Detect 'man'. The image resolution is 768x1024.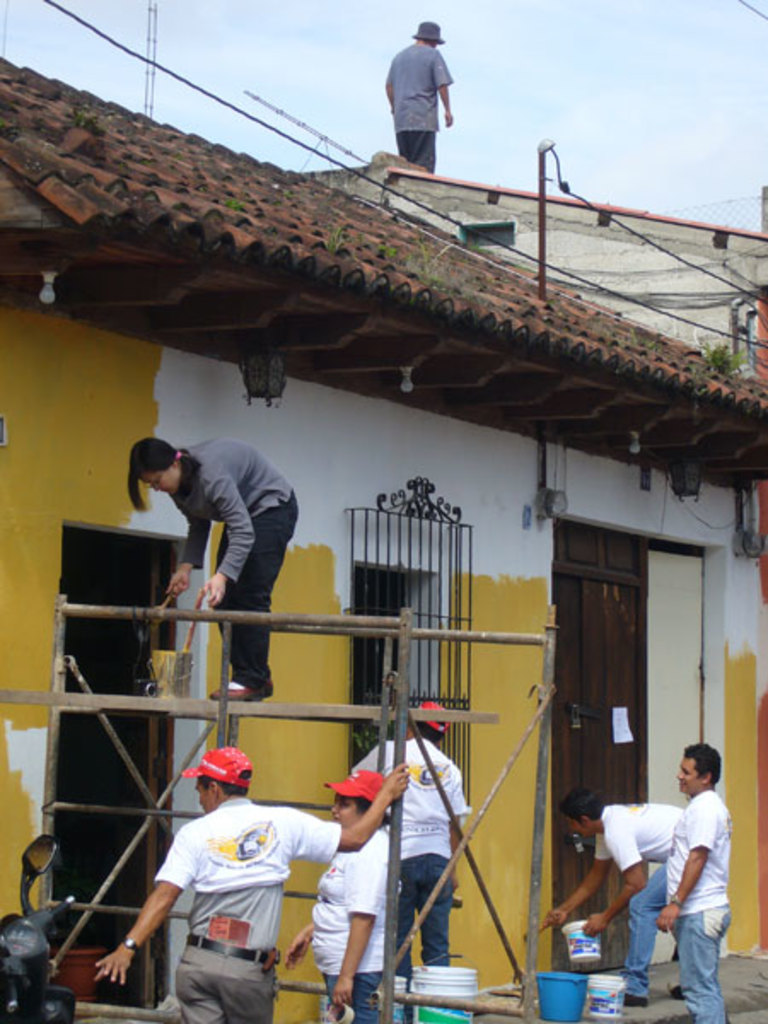
(546, 792, 693, 1004).
